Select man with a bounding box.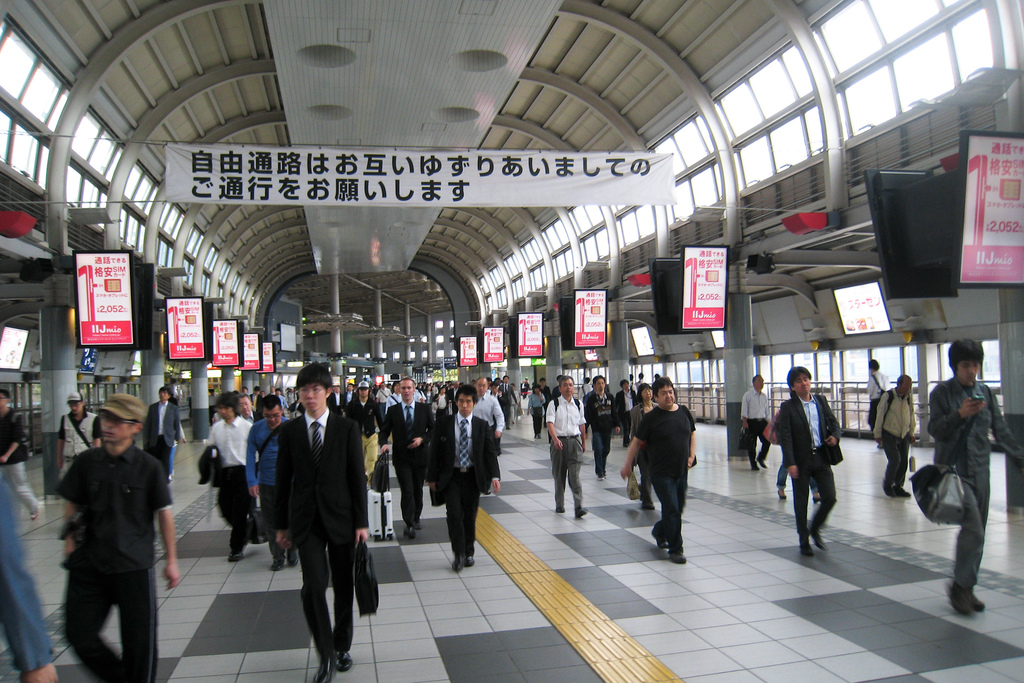
rect(925, 336, 1023, 619).
